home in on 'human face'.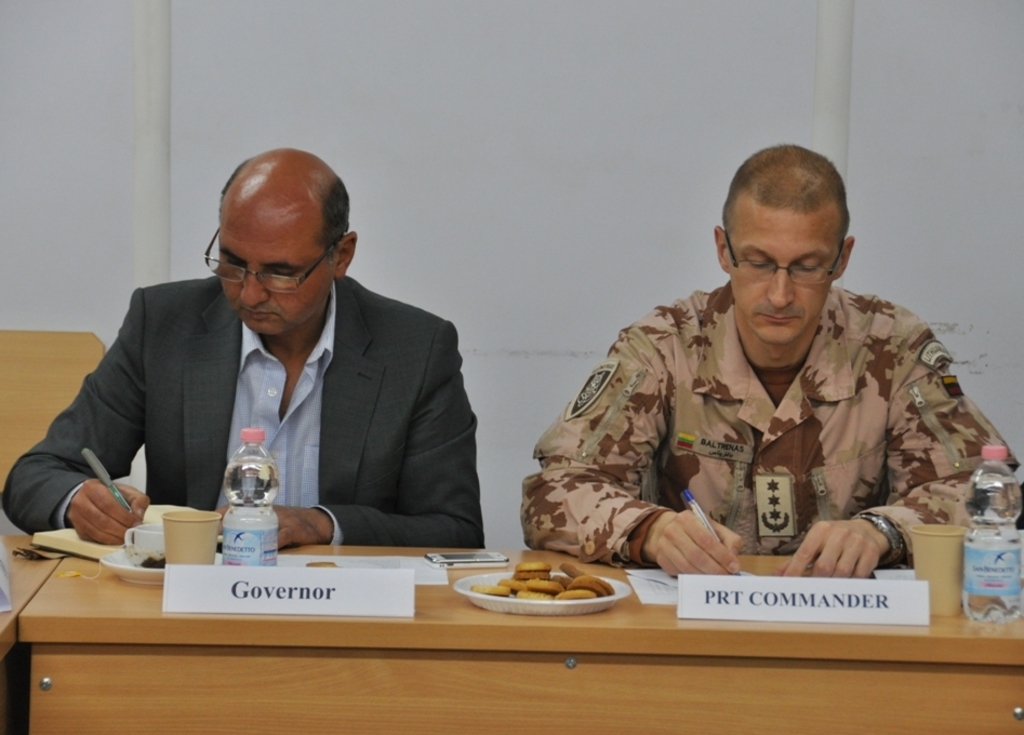
Homed in at box(221, 197, 334, 335).
